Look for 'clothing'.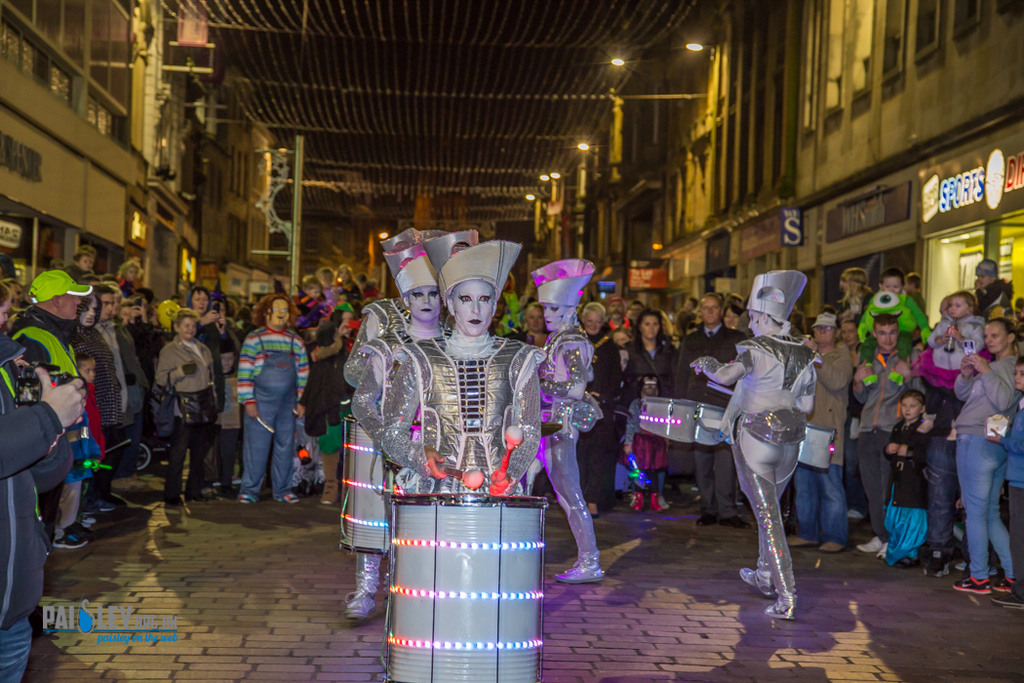
Found: [82,309,160,491].
